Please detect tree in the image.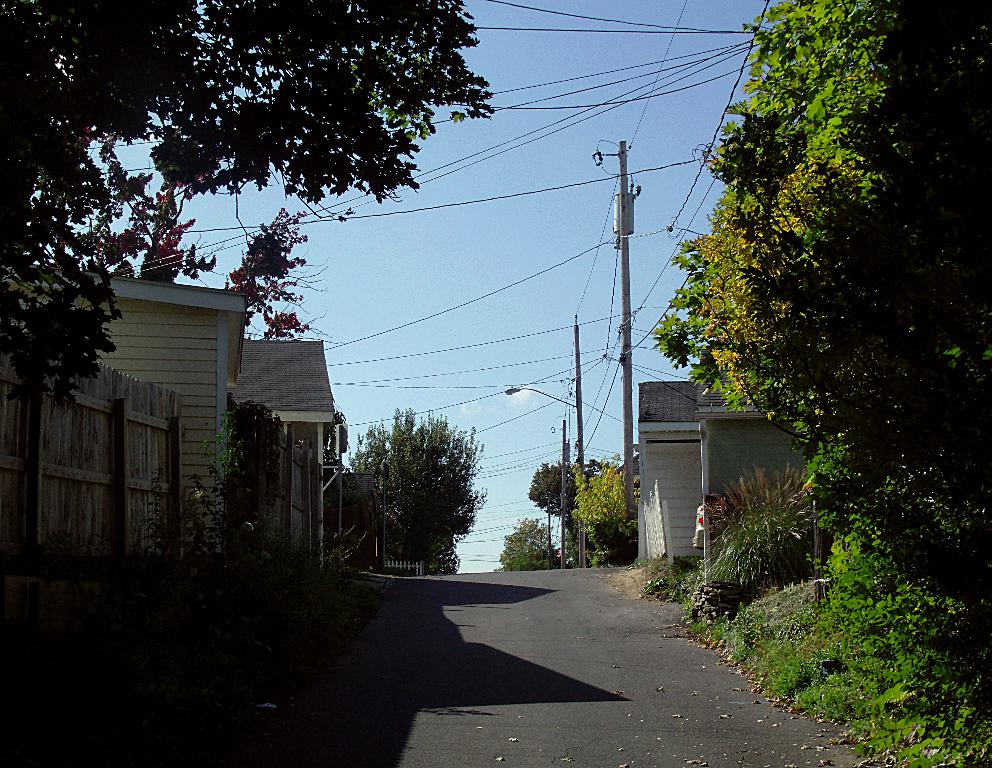
crop(498, 516, 562, 574).
